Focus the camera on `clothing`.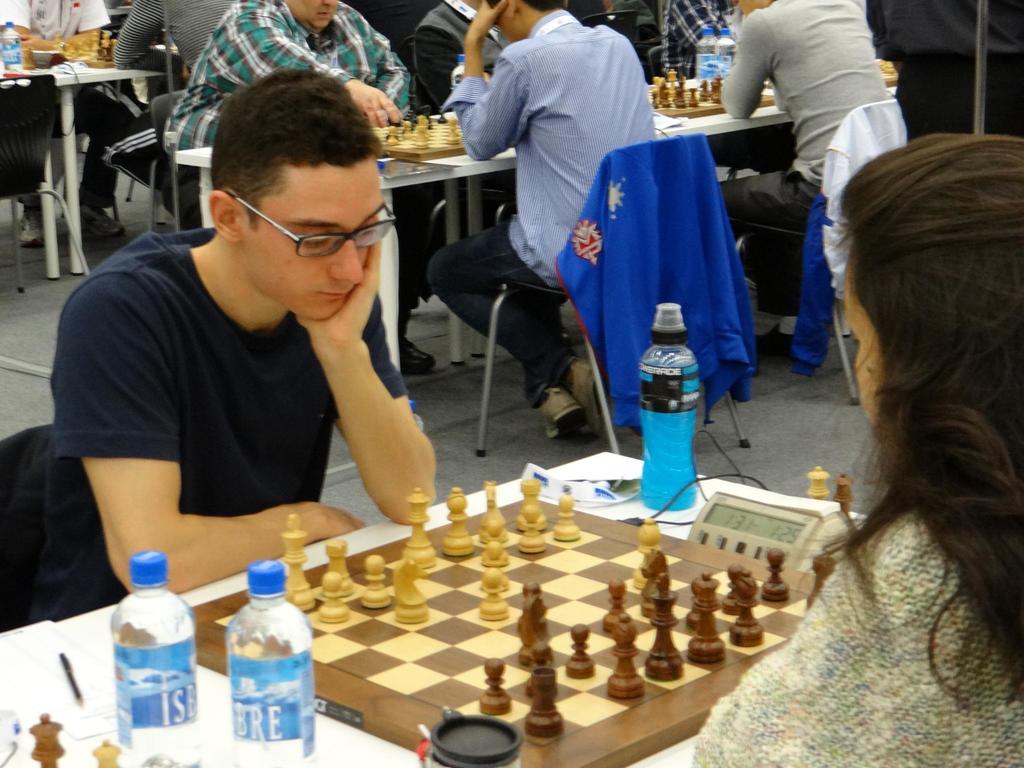
Focus region: 653 0 763 93.
